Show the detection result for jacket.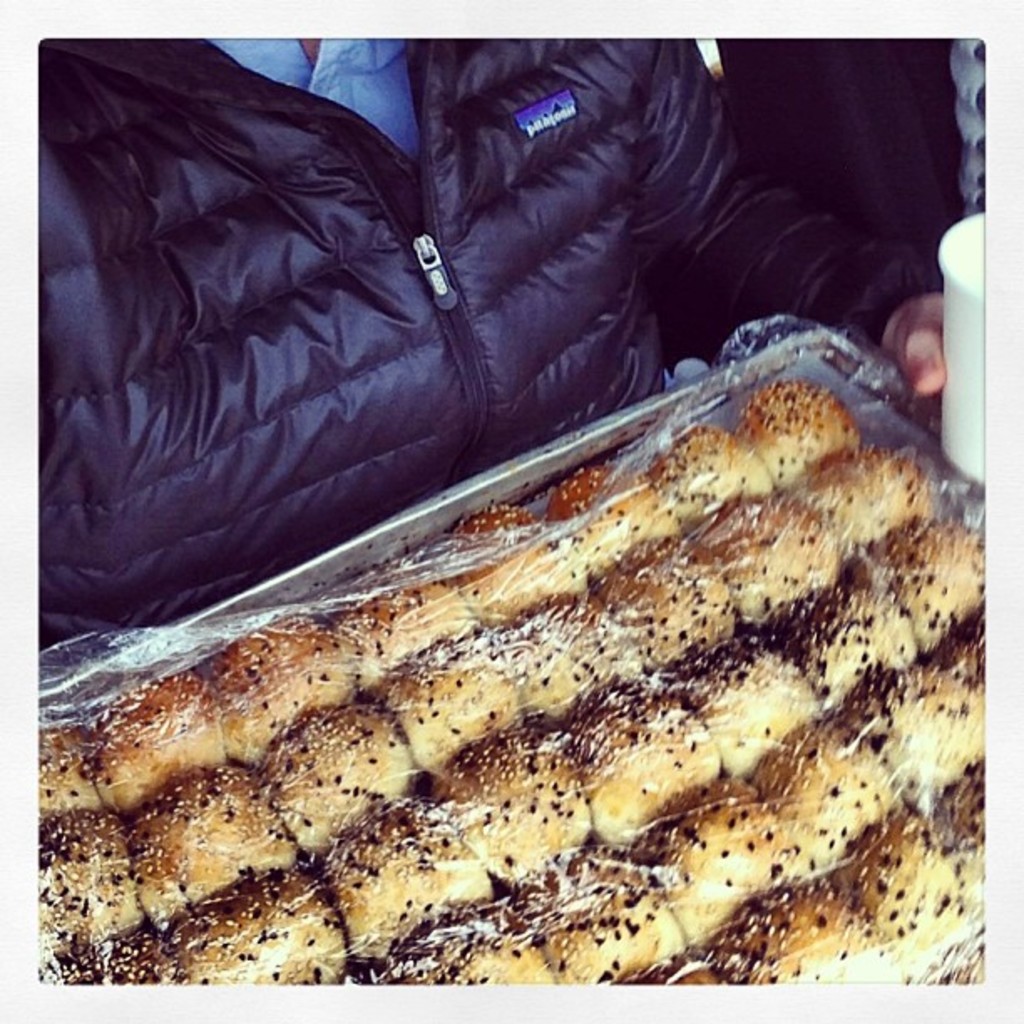
BBox(57, 0, 755, 587).
